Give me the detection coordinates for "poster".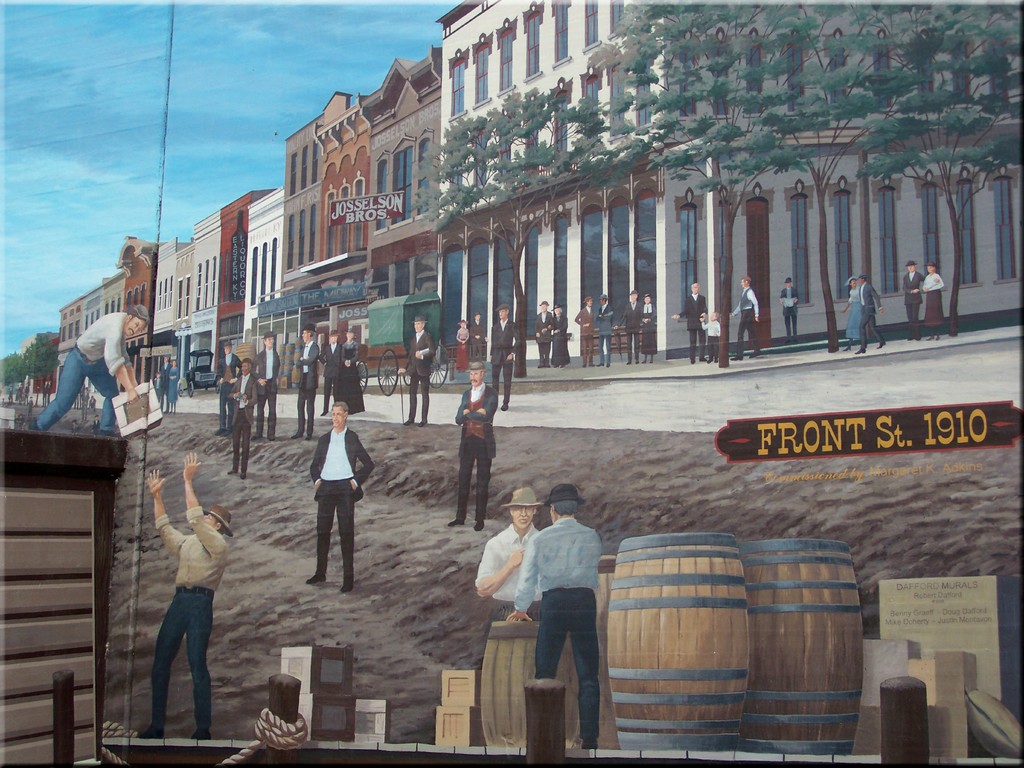
0, 2, 1023, 767.
